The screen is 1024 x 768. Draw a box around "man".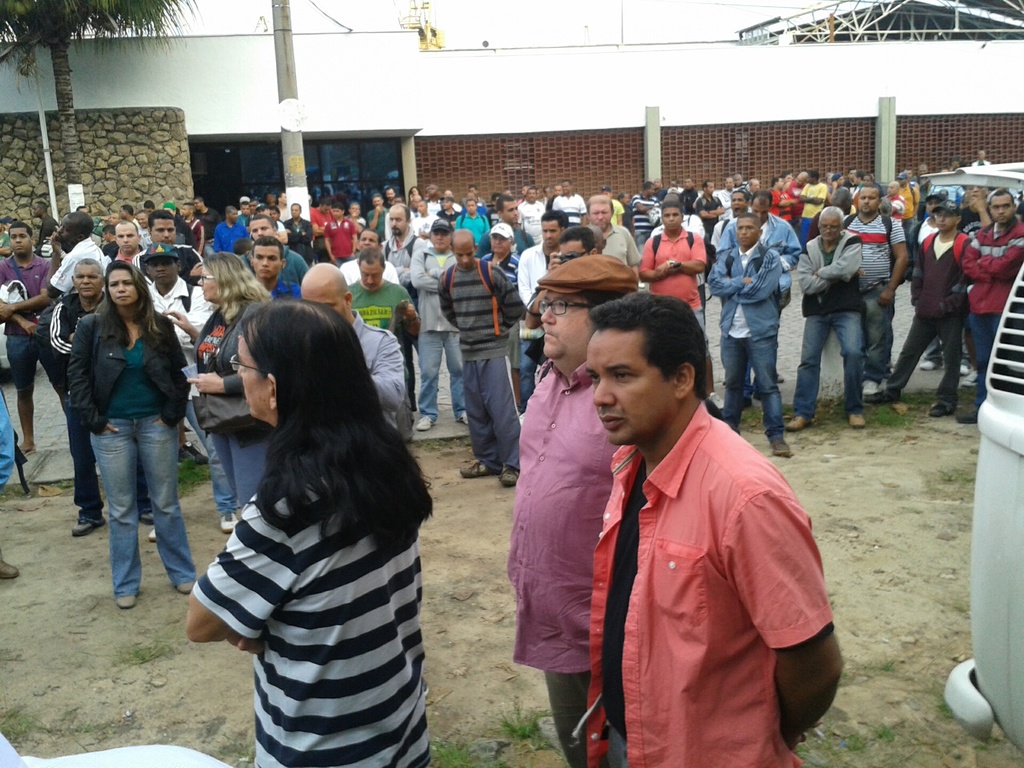
bbox(827, 173, 842, 207).
